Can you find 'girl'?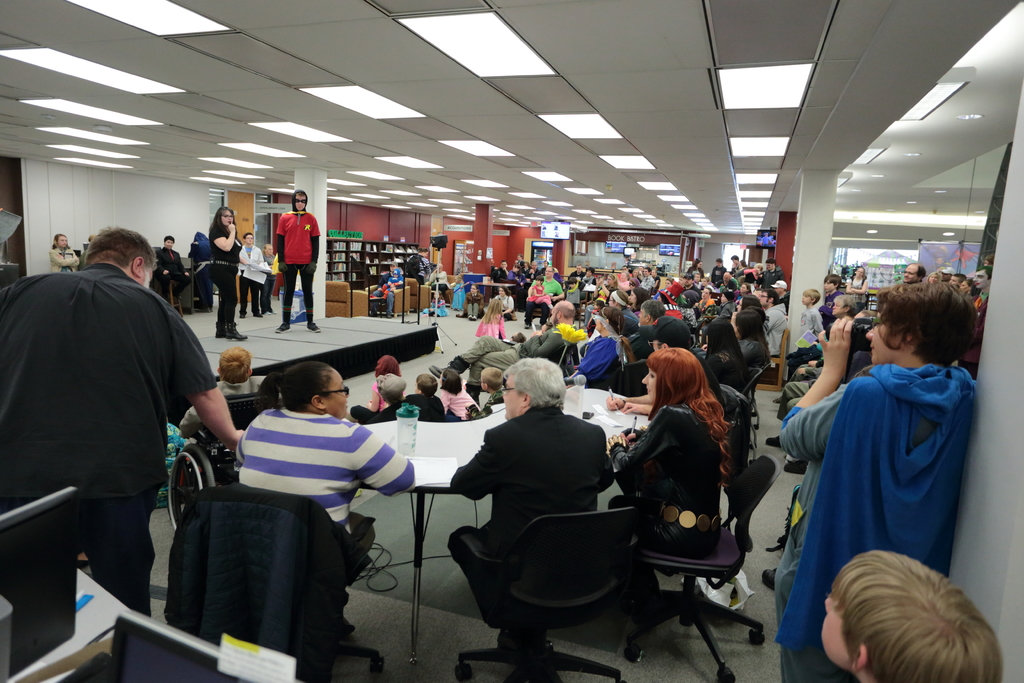
Yes, bounding box: {"x1": 476, "y1": 298, "x2": 506, "y2": 343}.
